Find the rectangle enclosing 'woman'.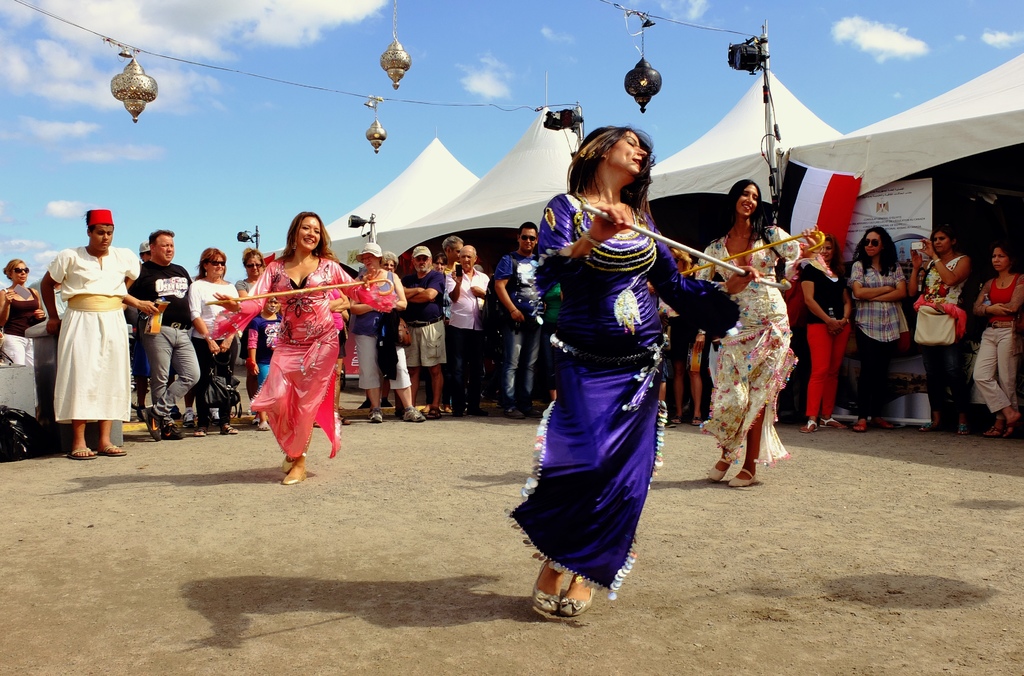
region(845, 227, 915, 432).
